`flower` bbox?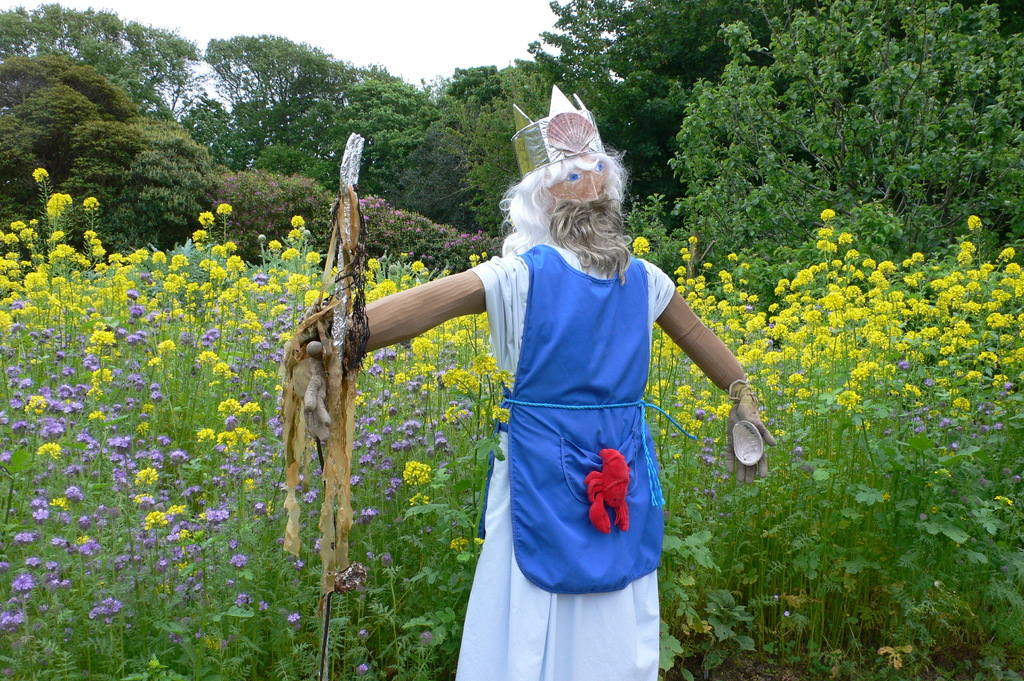
417:630:433:645
